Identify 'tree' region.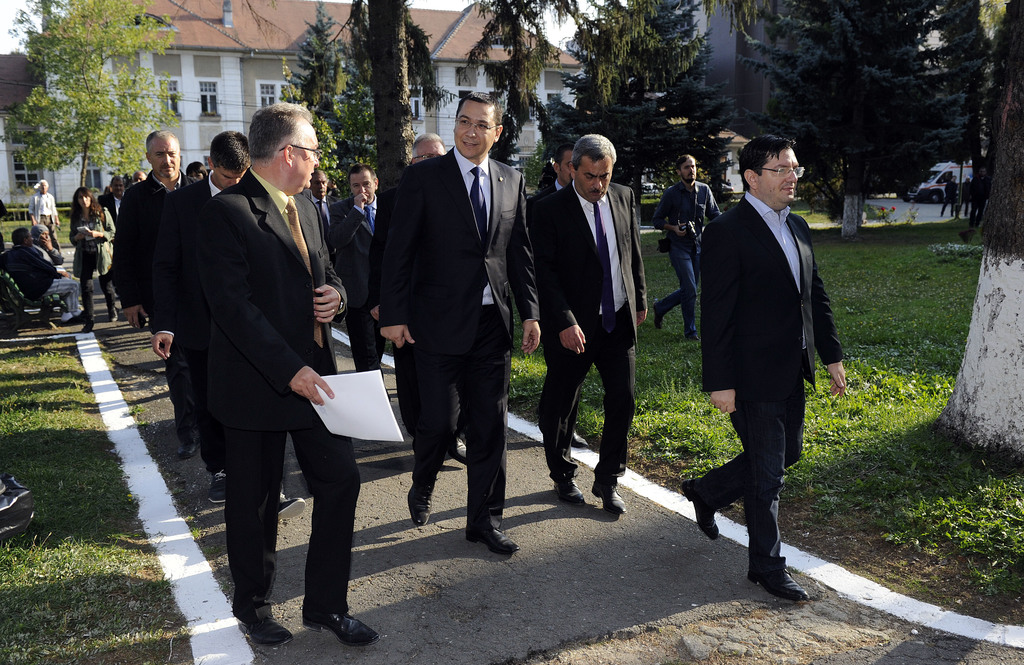
Region: bbox=(282, 0, 449, 195).
